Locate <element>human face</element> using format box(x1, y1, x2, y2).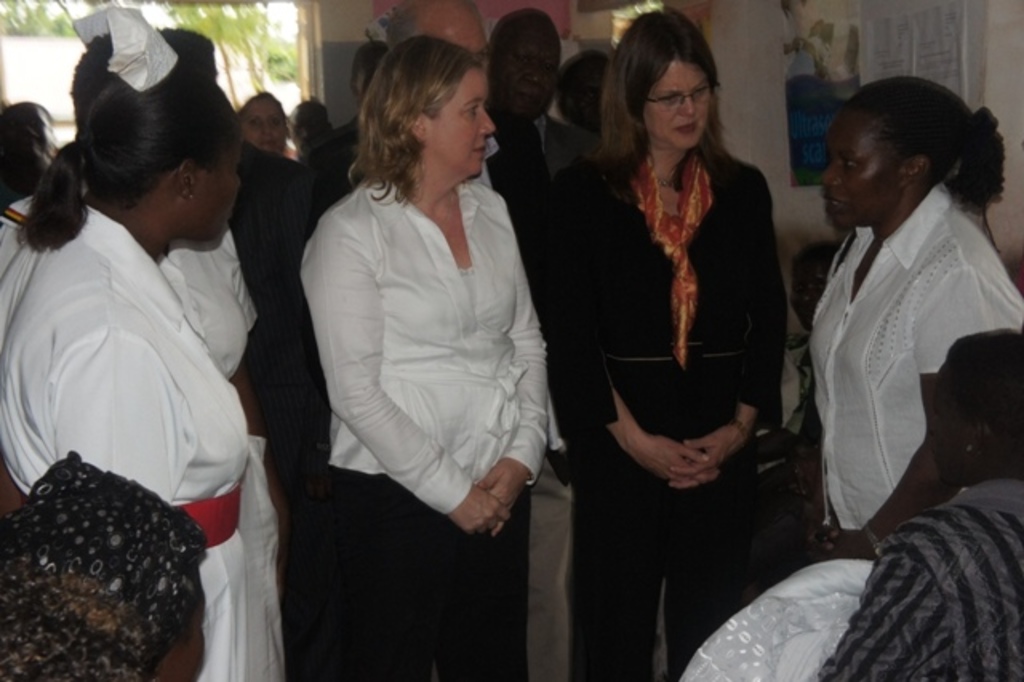
box(928, 357, 955, 490).
